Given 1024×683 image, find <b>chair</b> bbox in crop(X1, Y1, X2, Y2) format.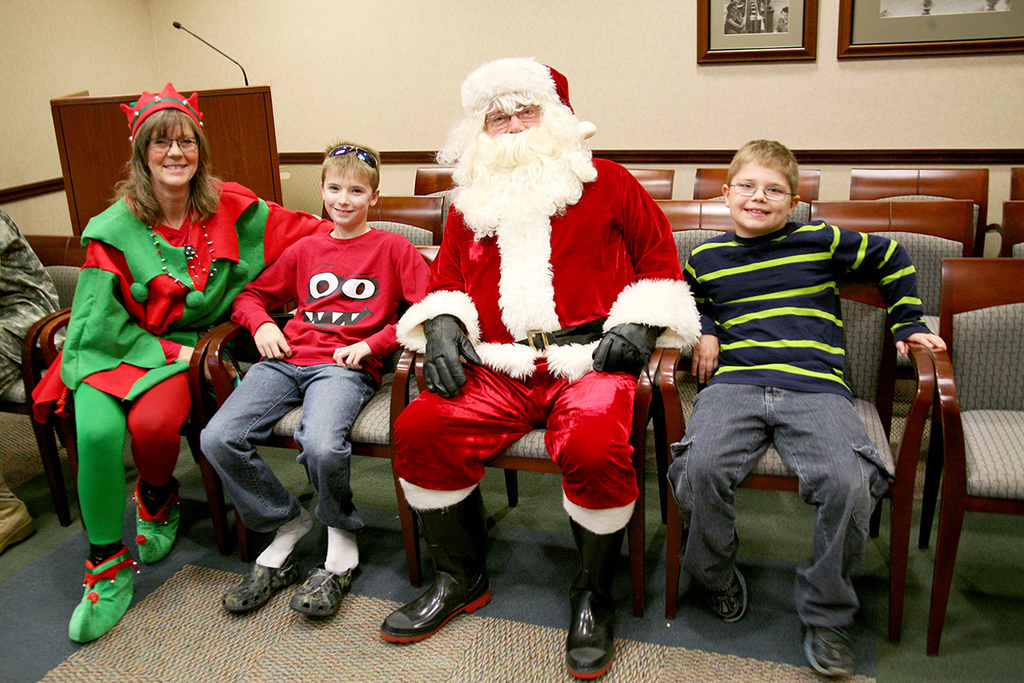
crop(202, 236, 444, 586).
